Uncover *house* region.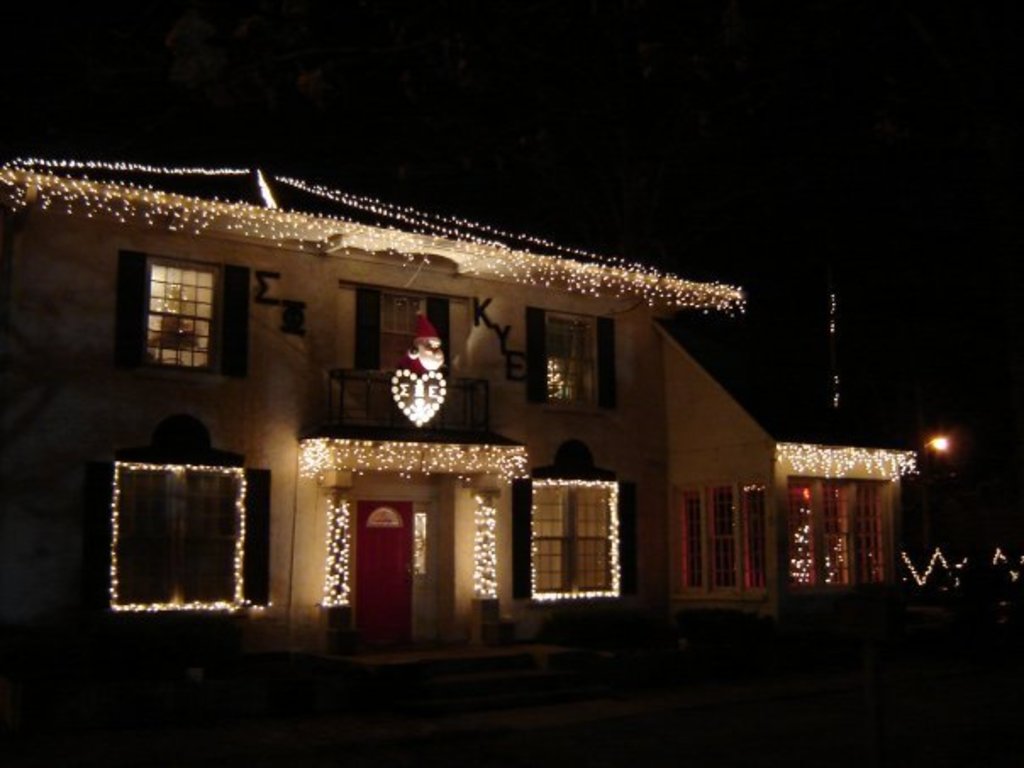
Uncovered: x1=29, y1=122, x2=953, y2=714.
